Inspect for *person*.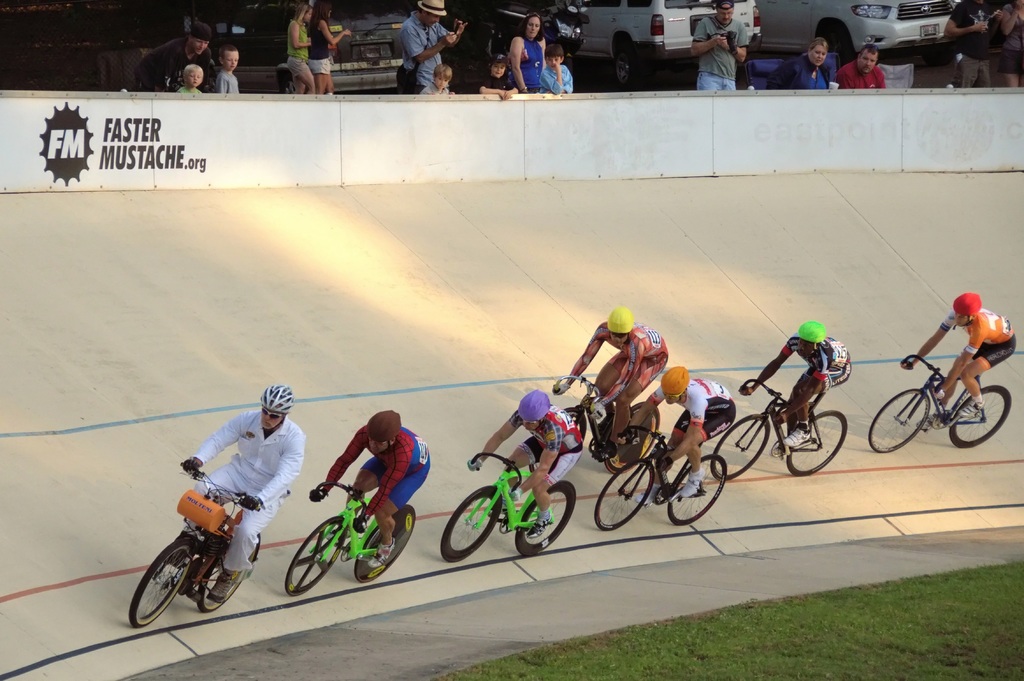
Inspection: region(396, 0, 470, 94).
